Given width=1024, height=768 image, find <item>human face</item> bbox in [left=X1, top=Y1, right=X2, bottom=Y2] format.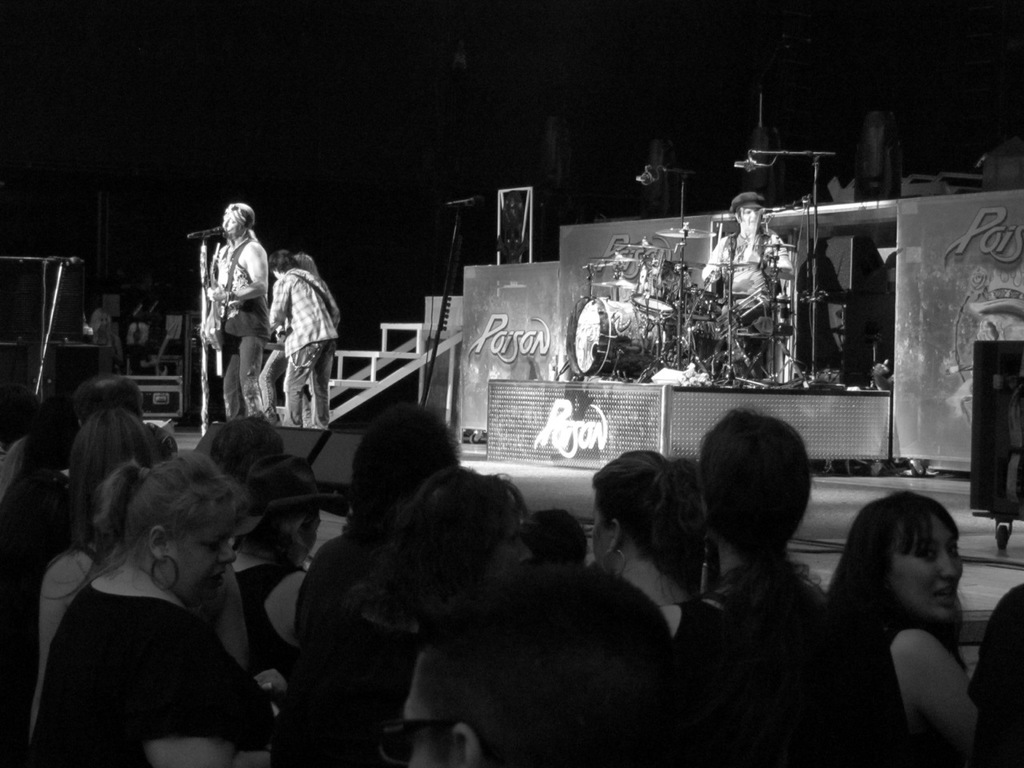
[left=294, top=512, right=319, bottom=582].
